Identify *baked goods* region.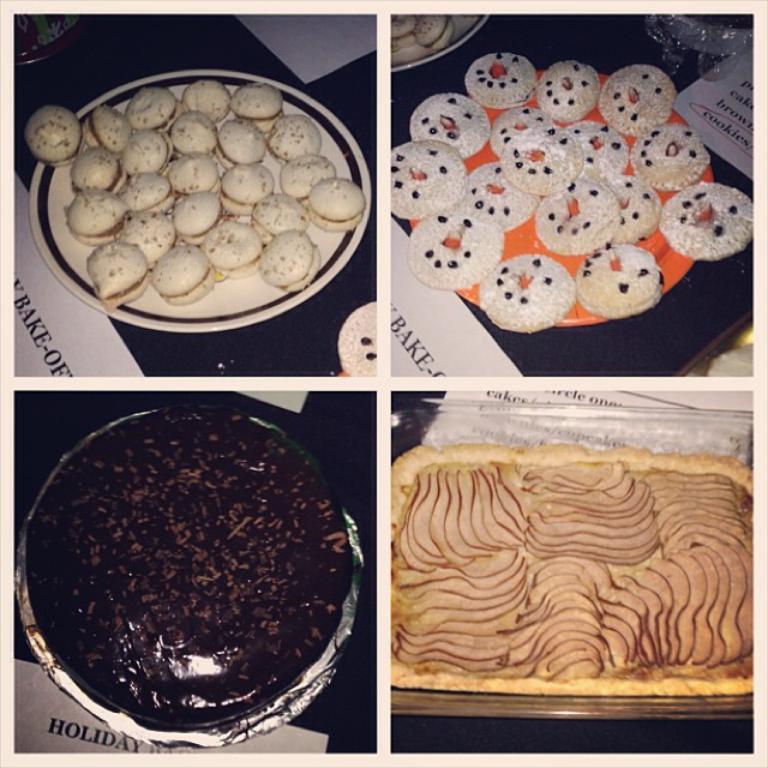
Region: <box>462,162,541,226</box>.
